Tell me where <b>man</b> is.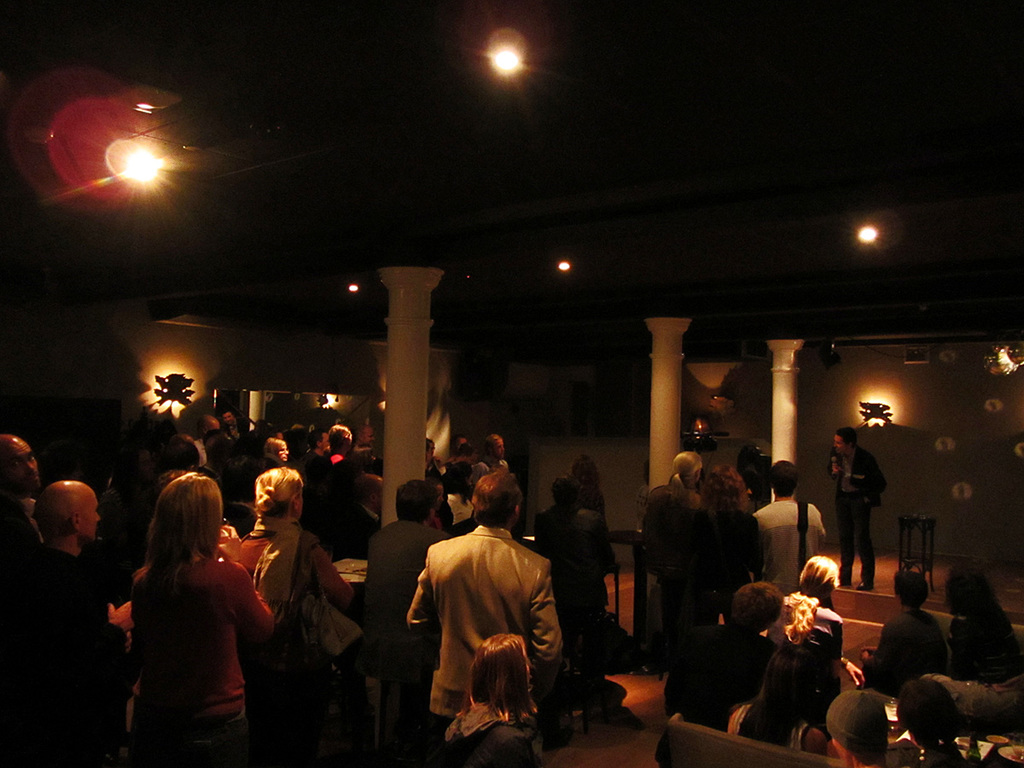
<b>man</b> is at left=472, top=433, right=509, bottom=486.
